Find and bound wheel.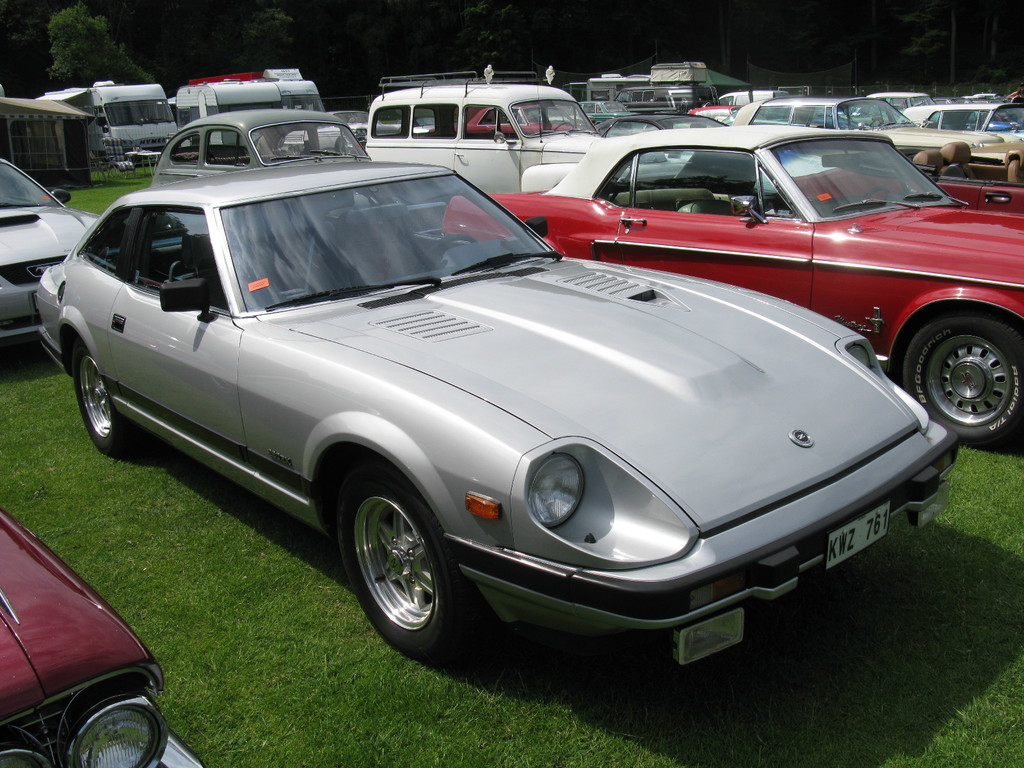
Bound: 414 232 474 274.
